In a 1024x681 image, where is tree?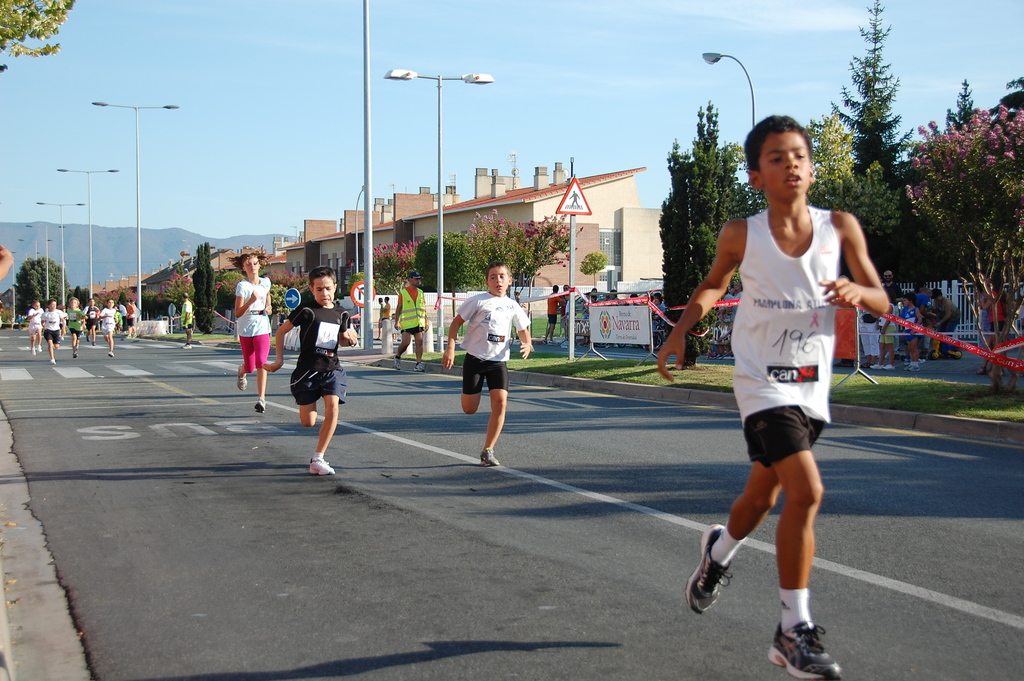
detection(929, 72, 975, 129).
